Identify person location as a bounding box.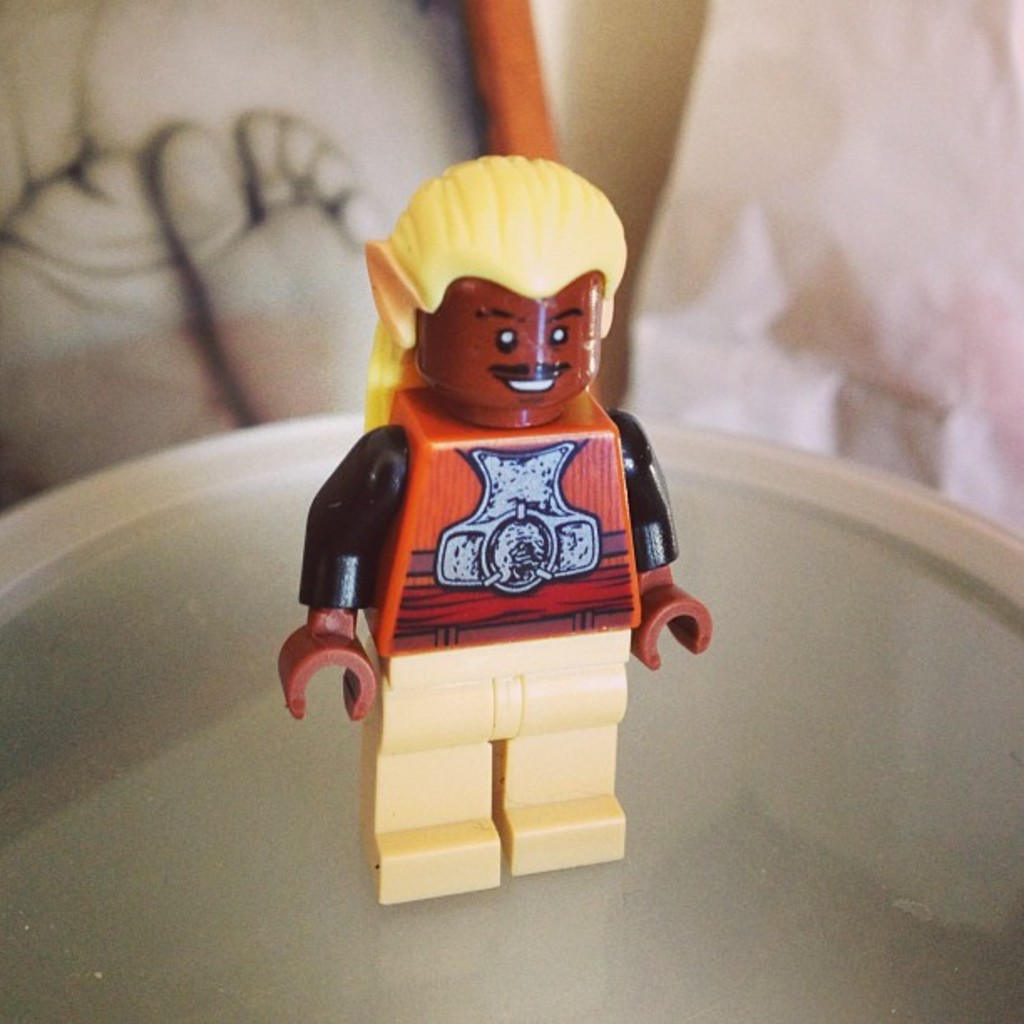
rect(311, 139, 693, 808).
